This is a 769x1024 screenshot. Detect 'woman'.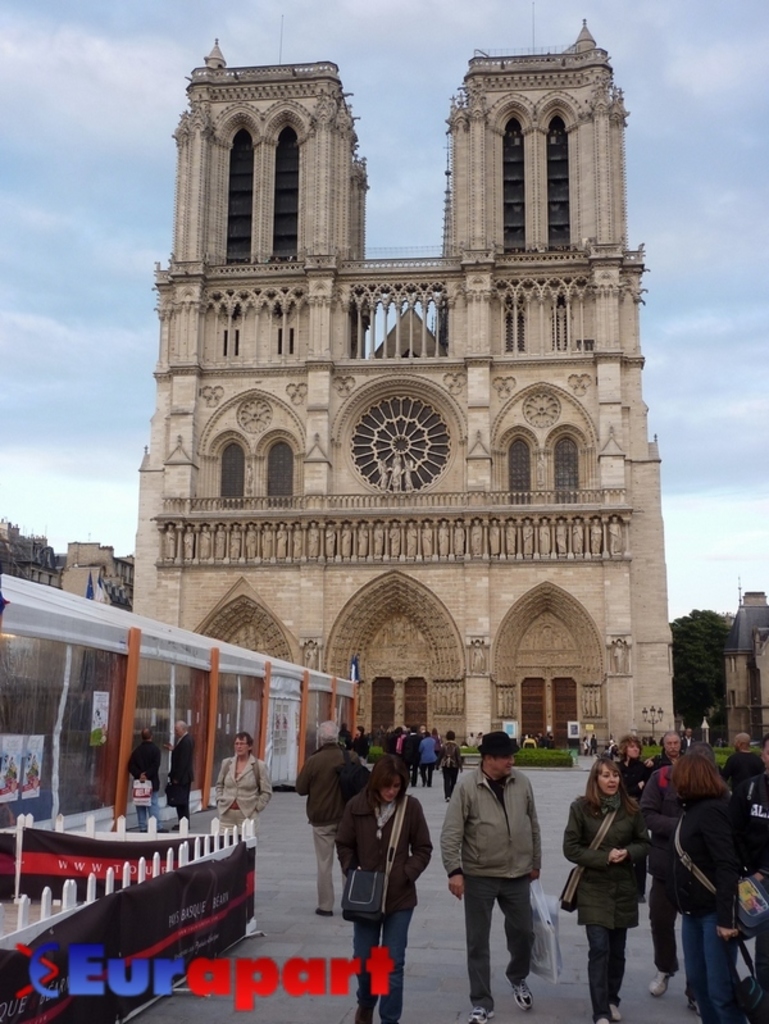
select_region(335, 722, 350, 750).
